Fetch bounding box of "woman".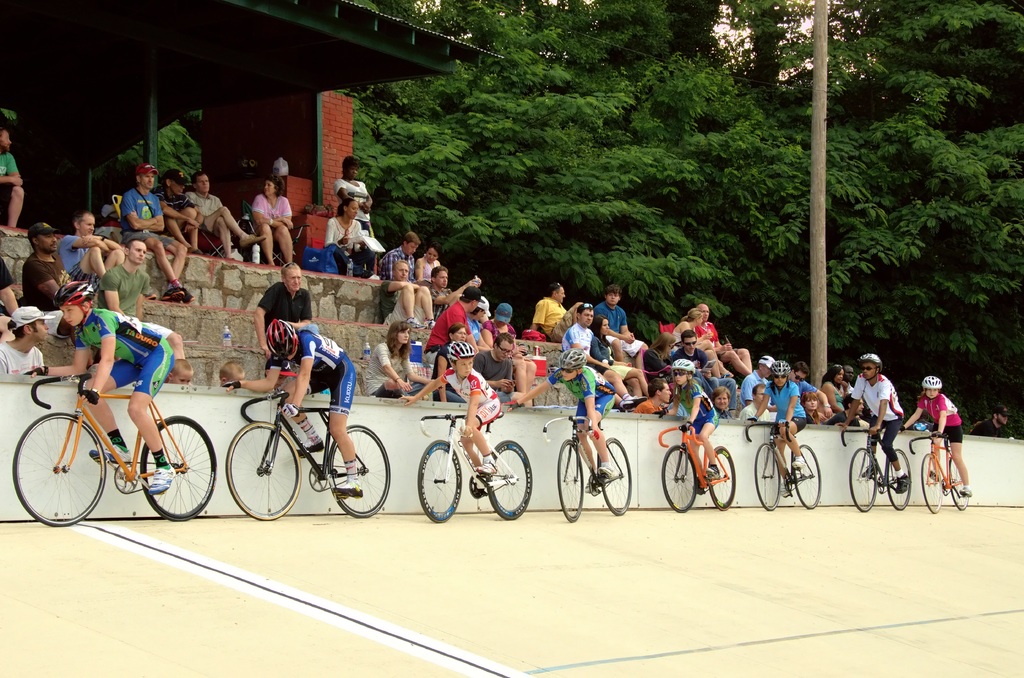
Bbox: 334,158,380,272.
